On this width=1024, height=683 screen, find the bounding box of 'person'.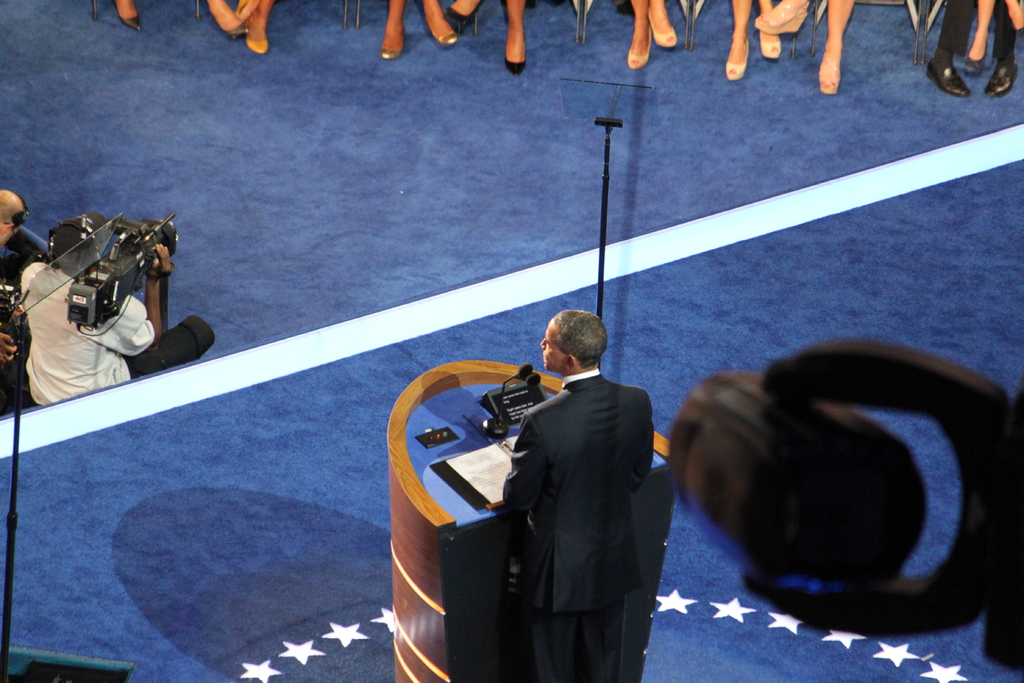
Bounding box: <box>15,215,219,407</box>.
